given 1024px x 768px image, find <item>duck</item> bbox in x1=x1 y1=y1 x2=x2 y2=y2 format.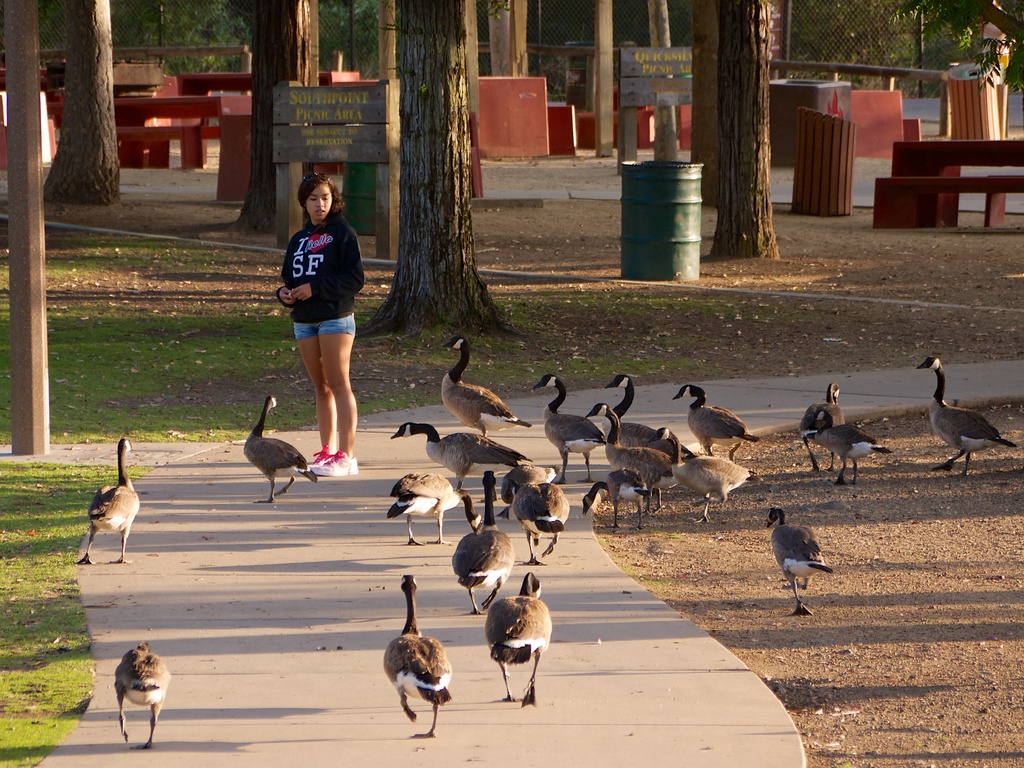
x1=761 y1=506 x2=836 y2=626.
